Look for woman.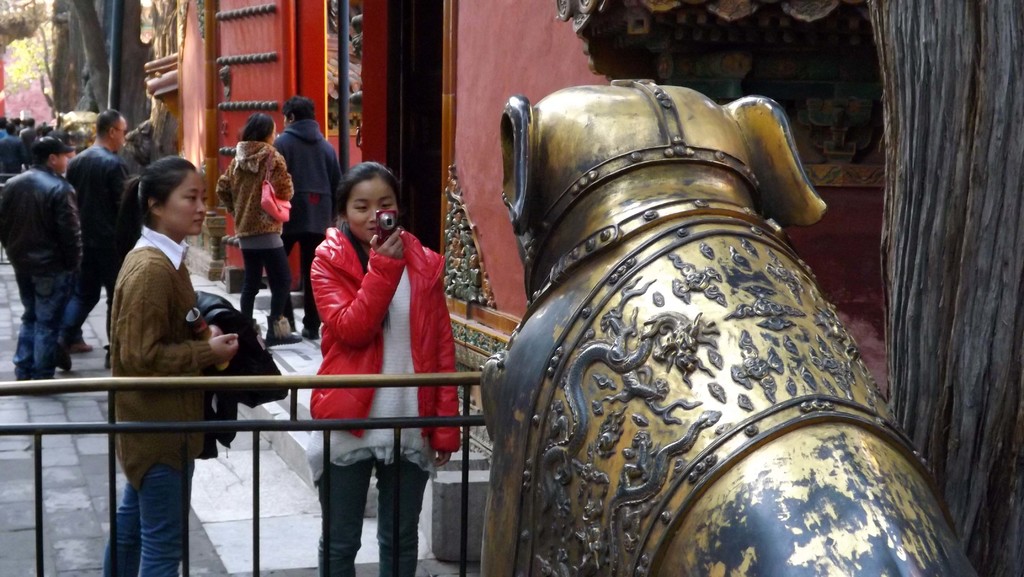
Found: [211, 110, 305, 345].
